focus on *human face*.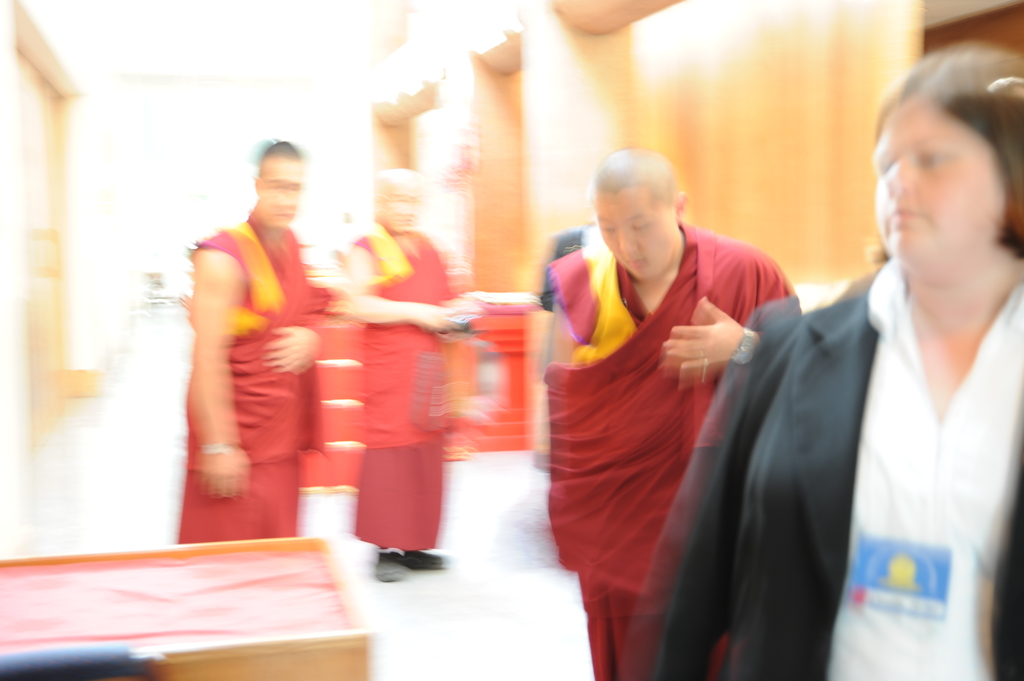
Focused at bbox=[595, 193, 675, 277].
